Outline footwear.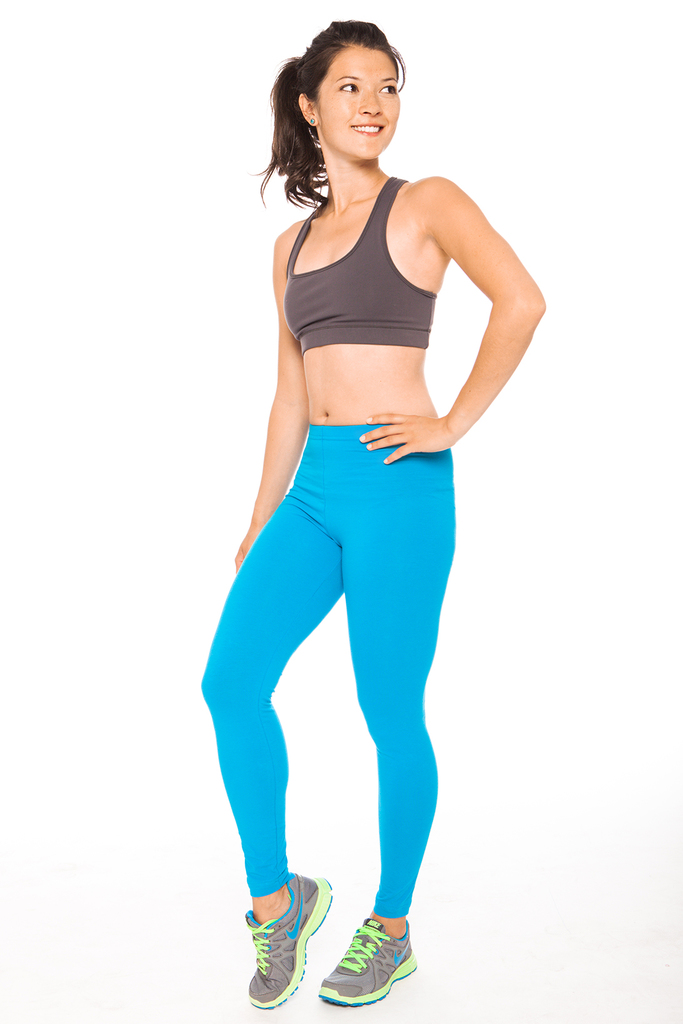
Outline: {"left": 306, "top": 929, "right": 412, "bottom": 1011}.
